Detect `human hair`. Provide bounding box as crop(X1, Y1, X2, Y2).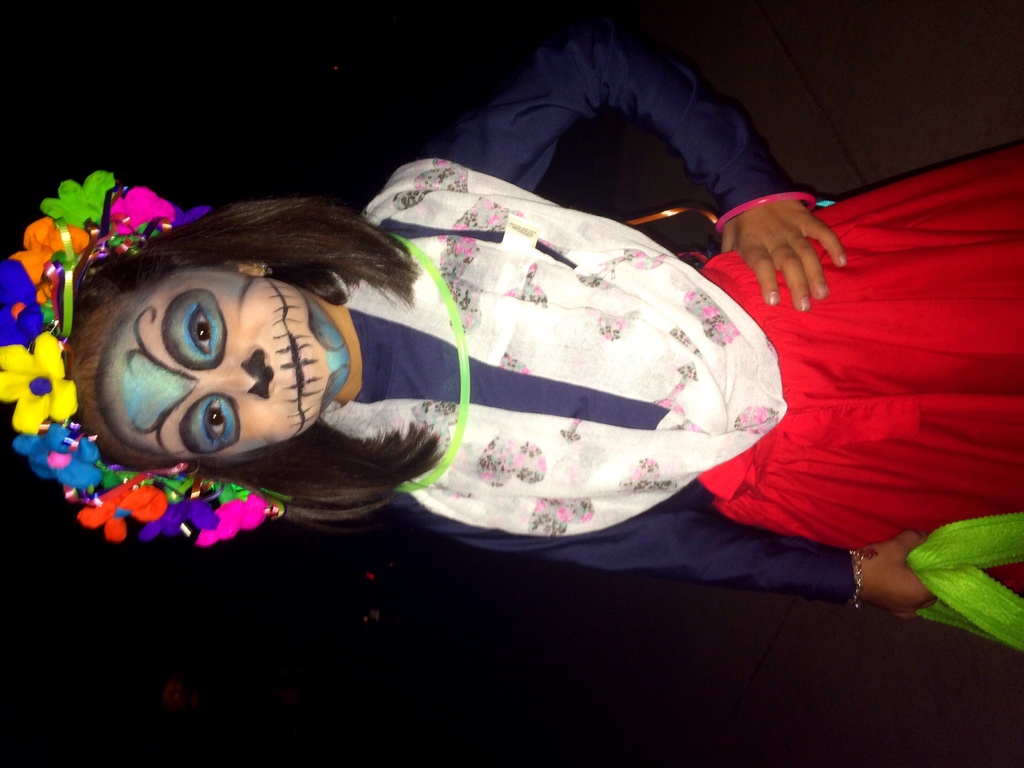
crop(45, 179, 377, 498).
